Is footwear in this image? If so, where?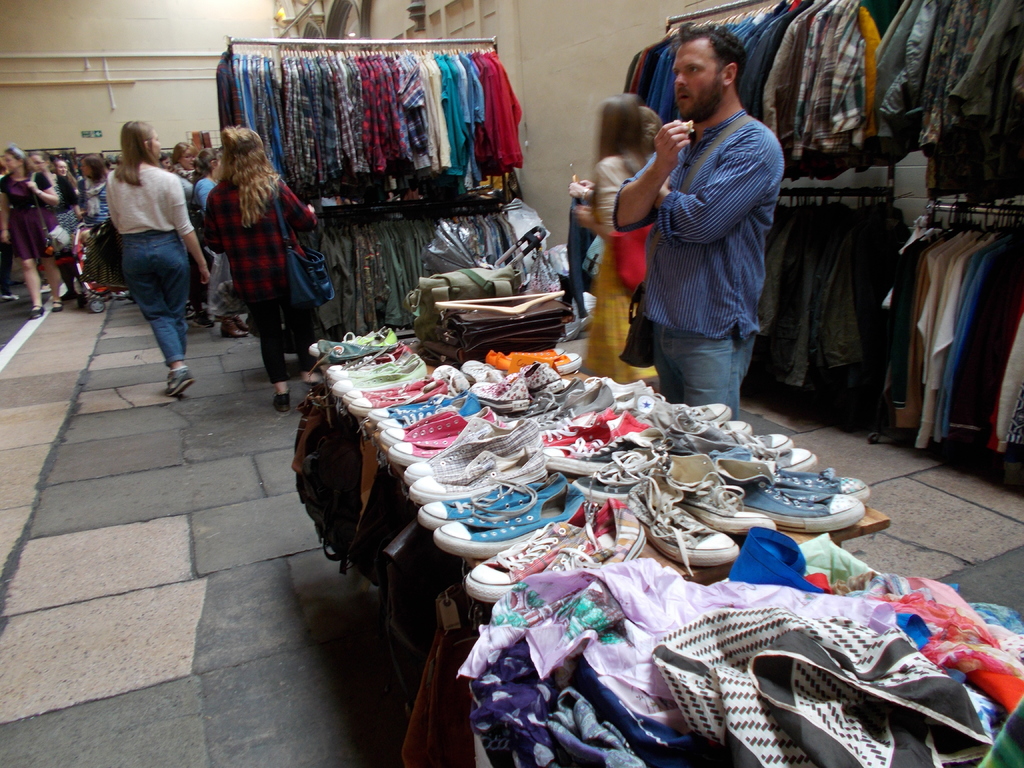
Yes, at left=80, top=294, right=108, bottom=315.
